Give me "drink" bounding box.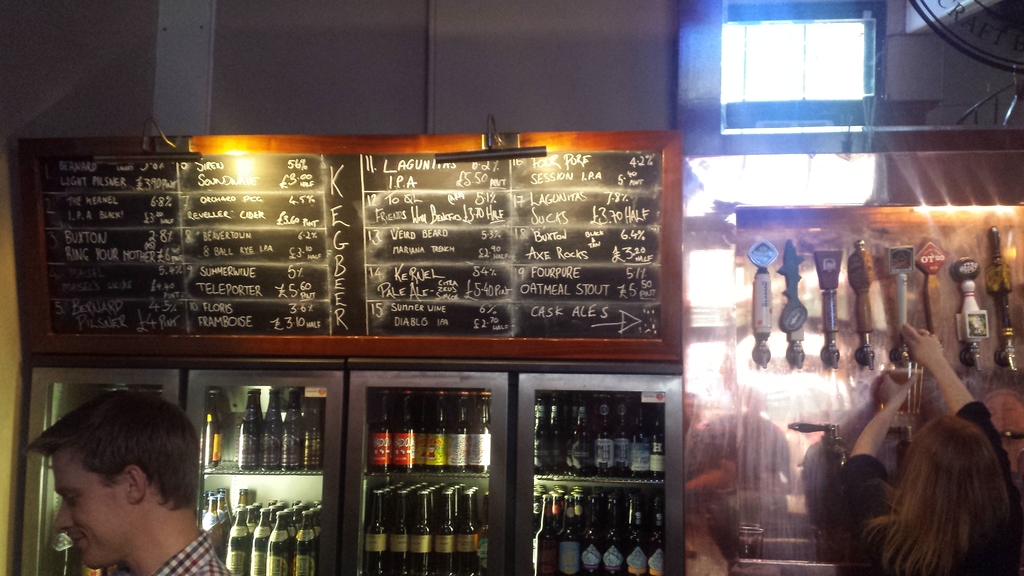
crop(387, 387, 413, 473).
